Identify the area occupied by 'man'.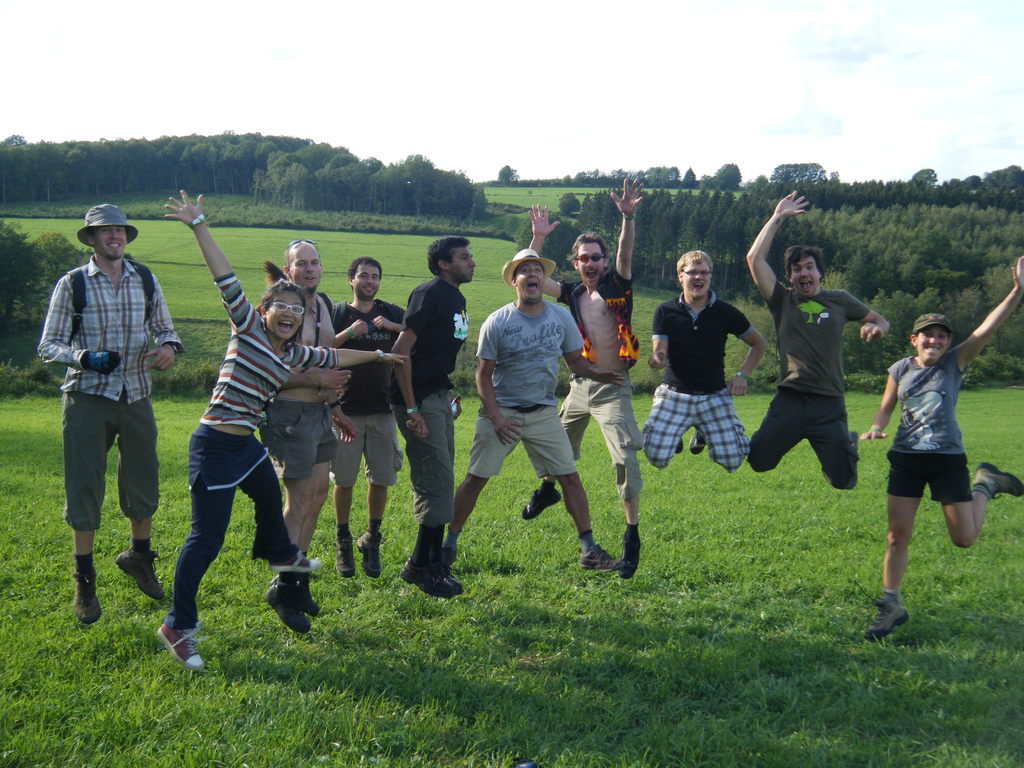
Area: select_region(325, 257, 408, 575).
